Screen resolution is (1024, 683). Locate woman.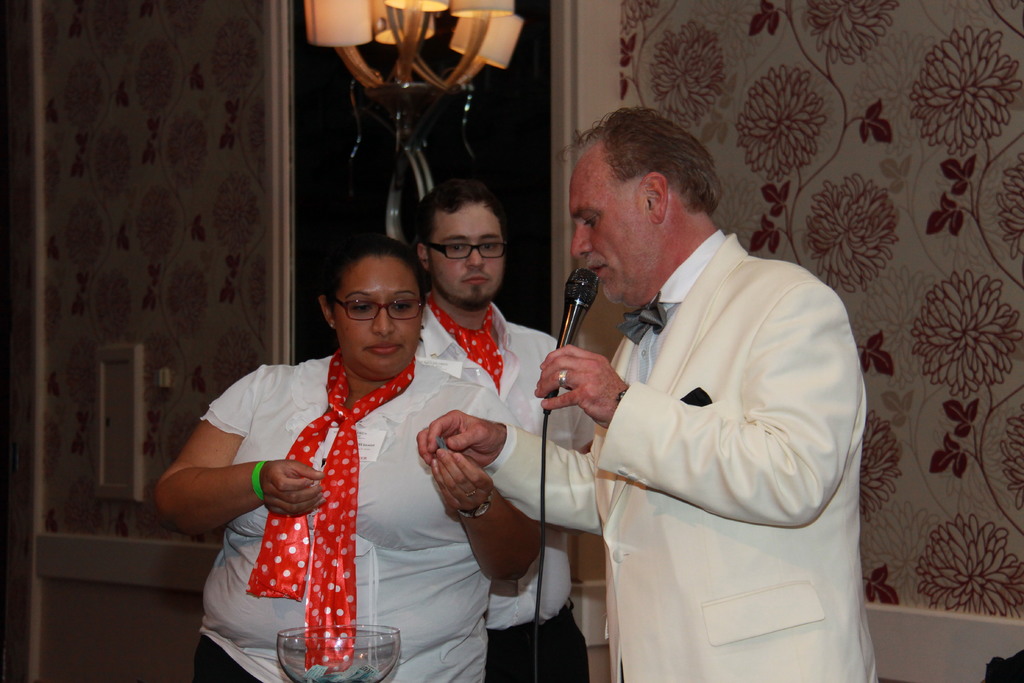
[184, 219, 526, 675].
